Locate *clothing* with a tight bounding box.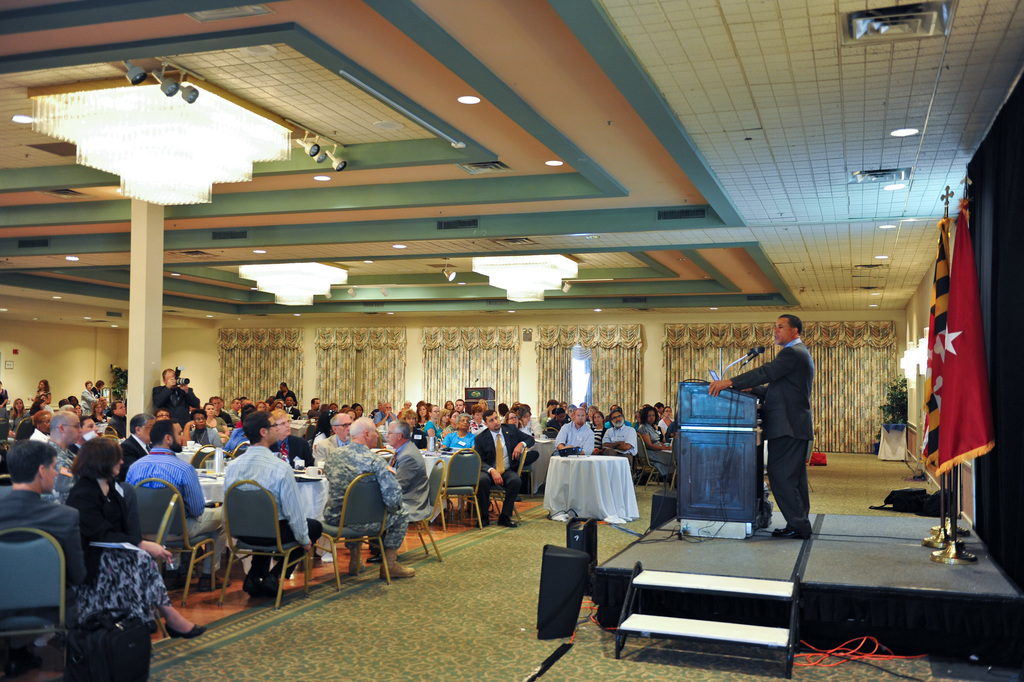
<bbox>49, 443, 78, 501</bbox>.
